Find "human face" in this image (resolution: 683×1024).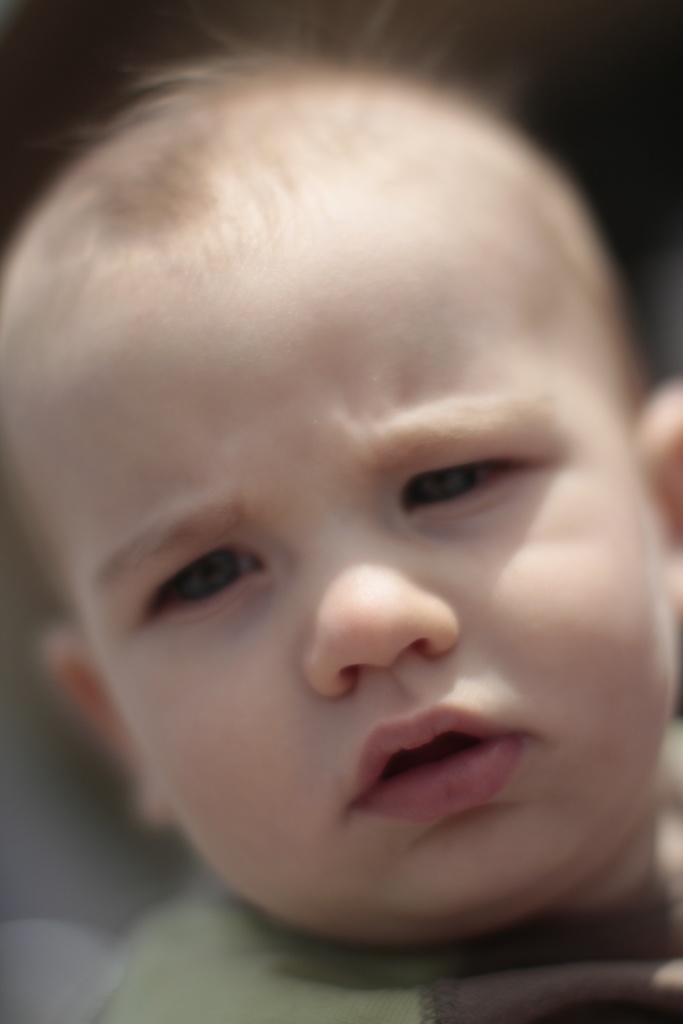
rect(66, 209, 666, 948).
